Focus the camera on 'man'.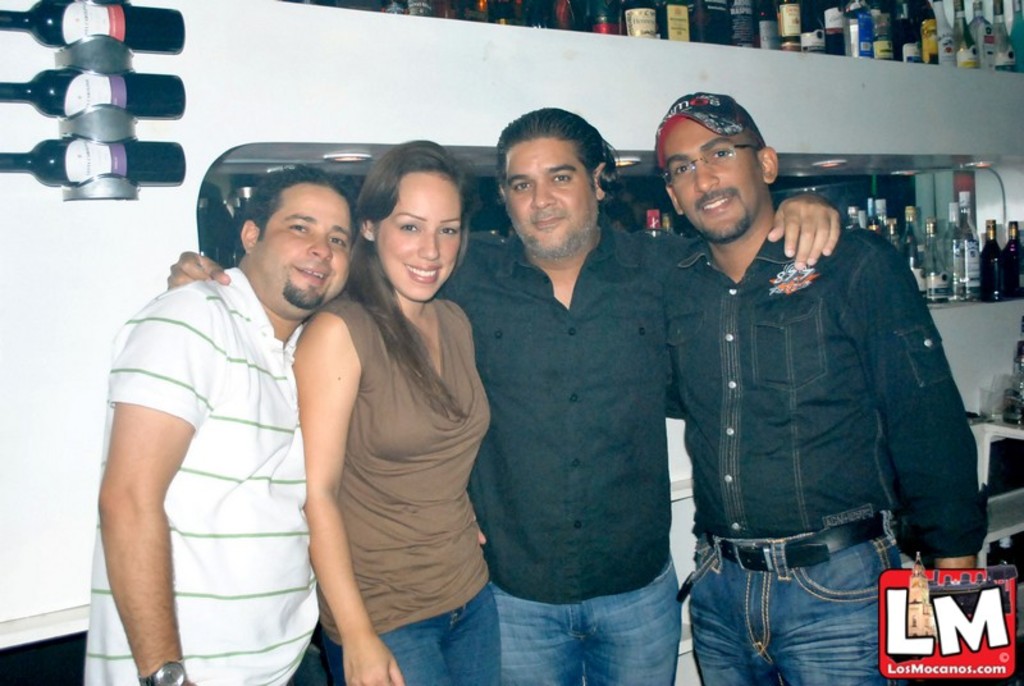
Focus region: (left=166, top=104, right=844, bottom=685).
